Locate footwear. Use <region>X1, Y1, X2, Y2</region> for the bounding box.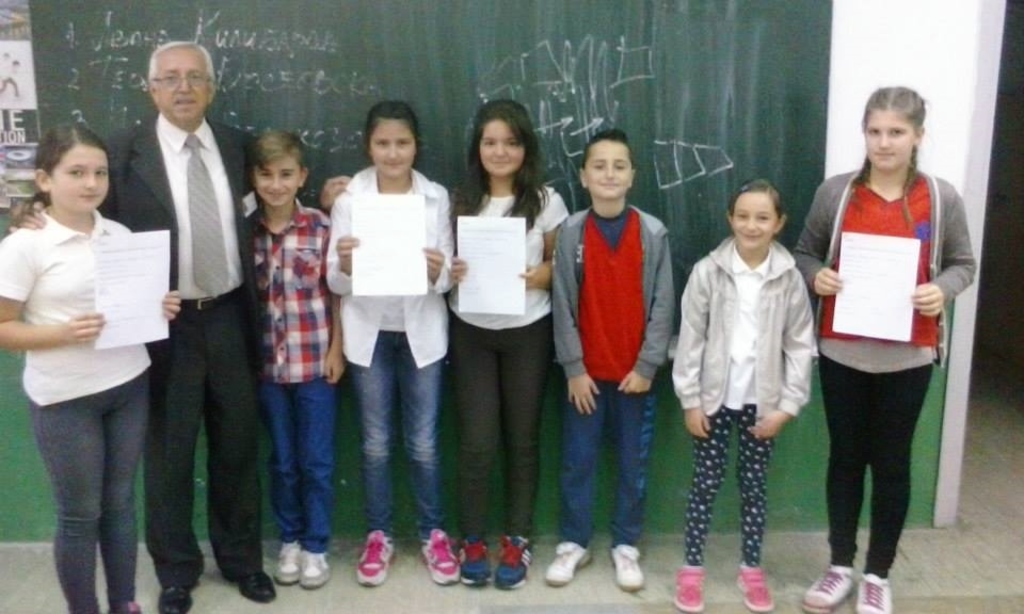
<region>125, 596, 139, 613</region>.
